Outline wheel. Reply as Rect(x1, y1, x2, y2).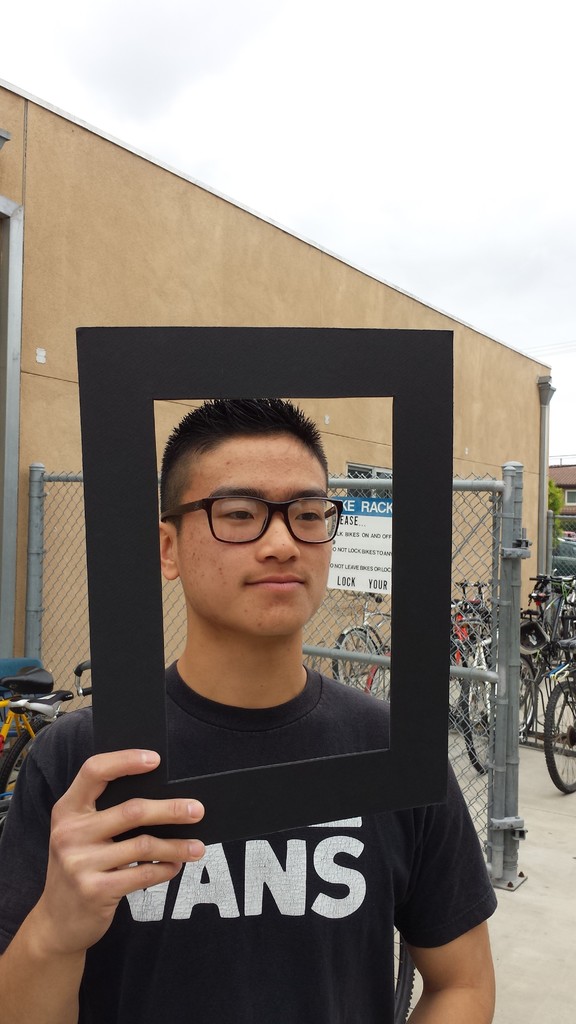
Rect(330, 624, 377, 687).
